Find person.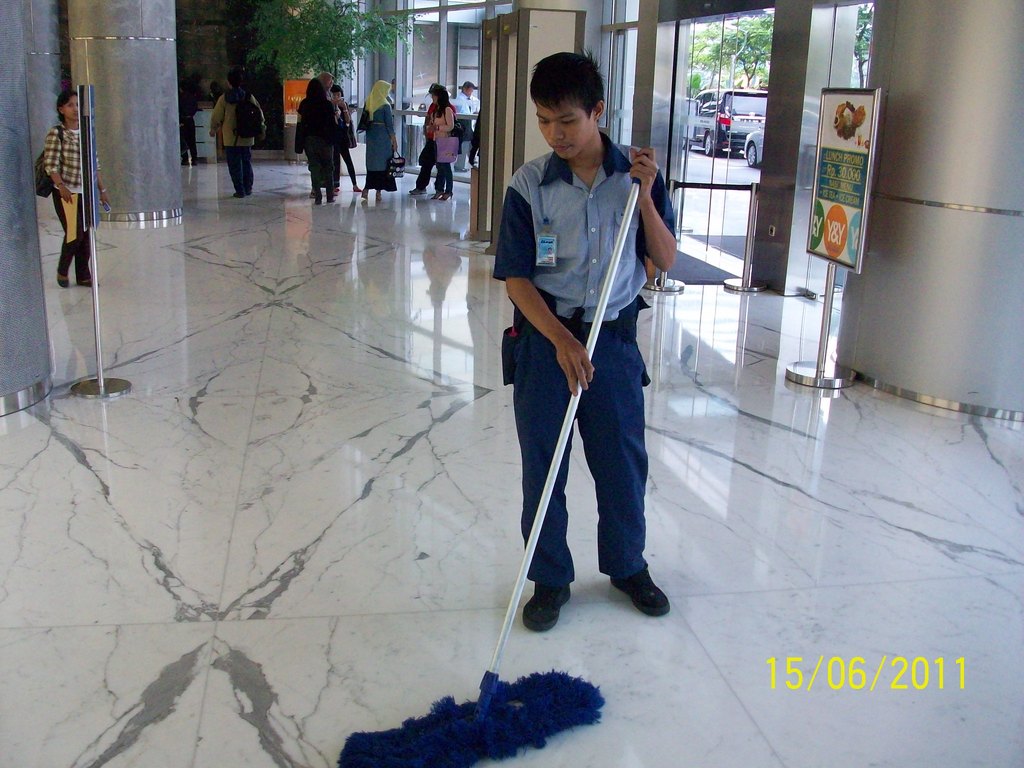
x1=291, y1=76, x2=339, y2=203.
